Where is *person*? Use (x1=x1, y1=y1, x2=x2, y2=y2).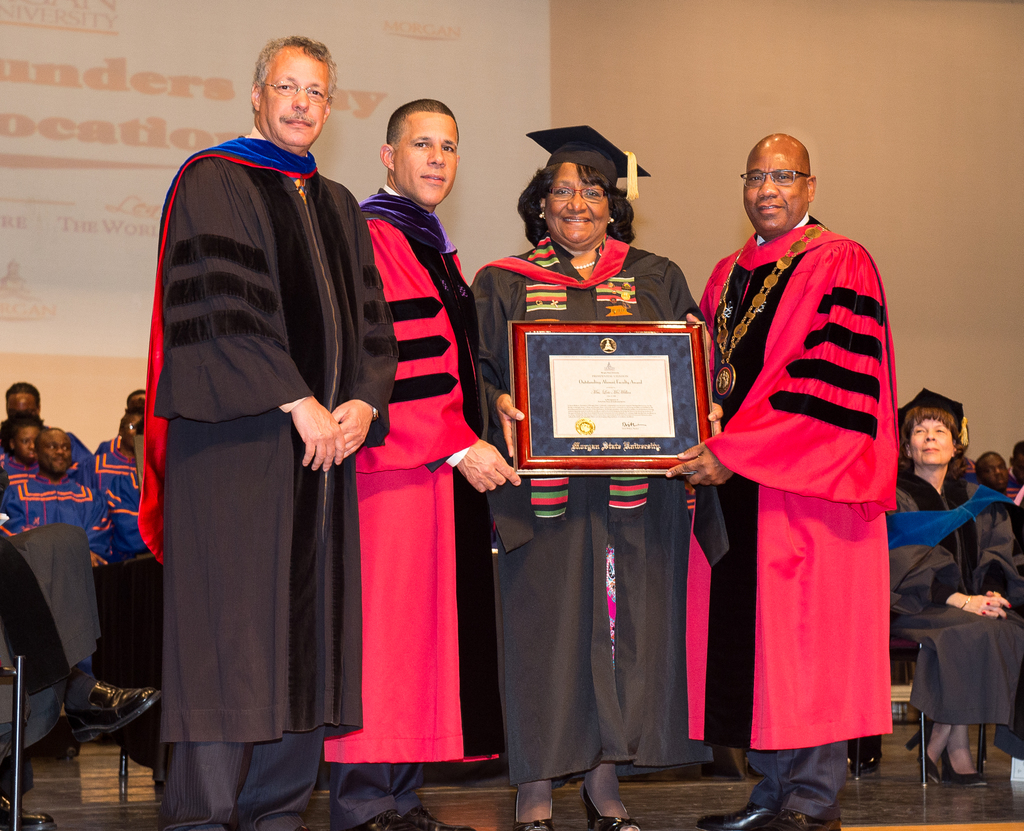
(x1=77, y1=396, x2=137, y2=486).
